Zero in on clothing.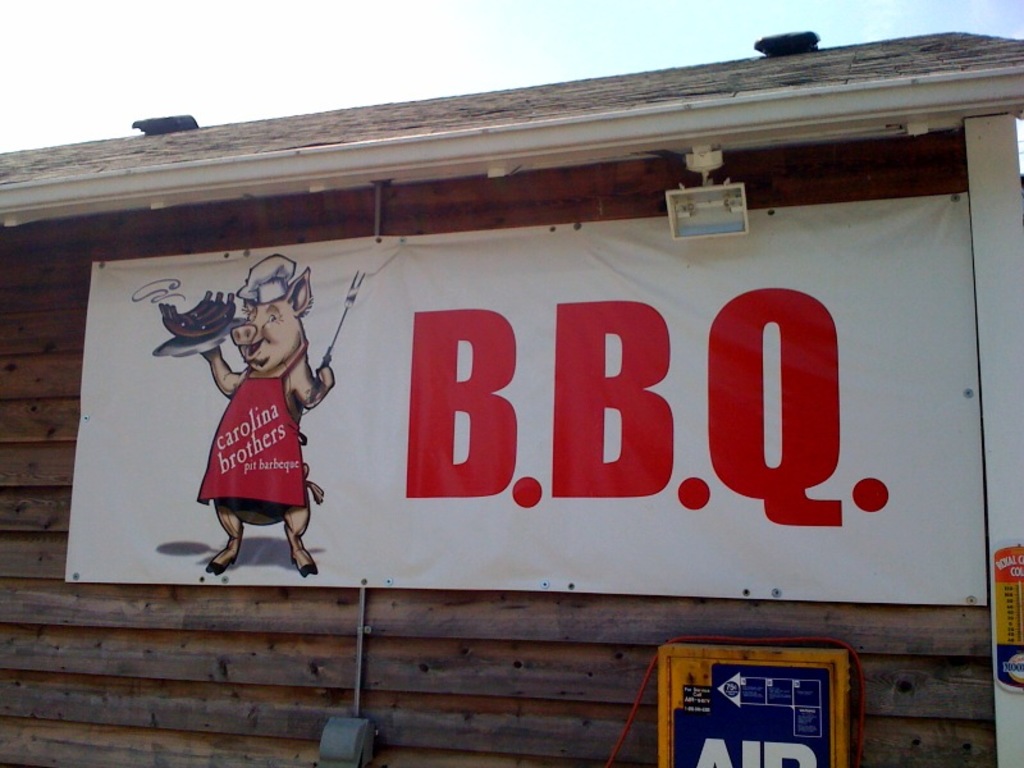
Zeroed in: <bbox>196, 339, 306, 517</bbox>.
